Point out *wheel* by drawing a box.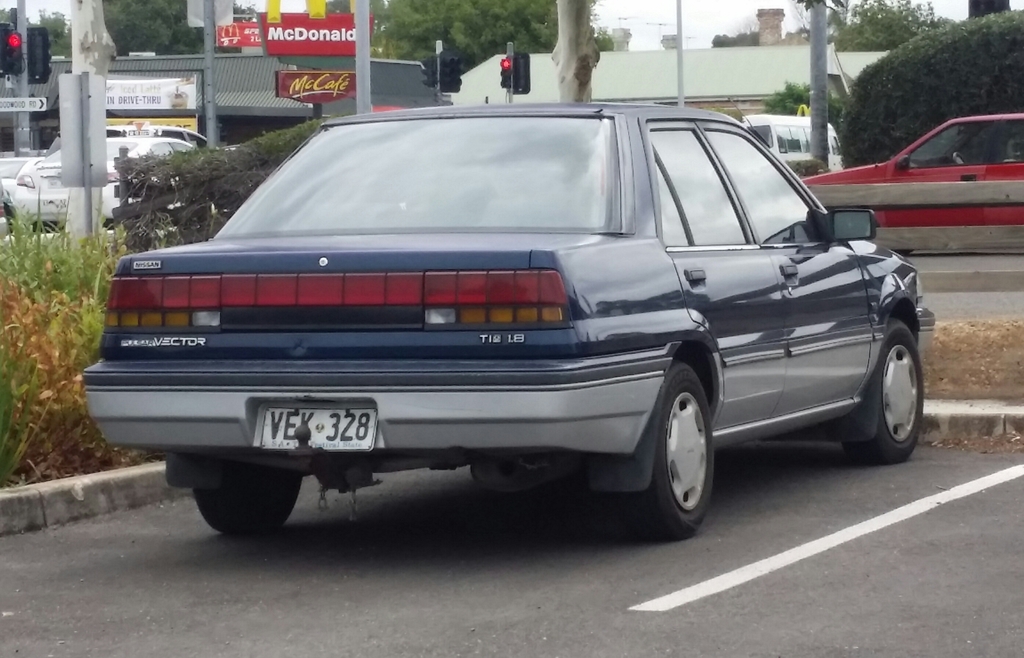
box=[637, 376, 728, 538].
